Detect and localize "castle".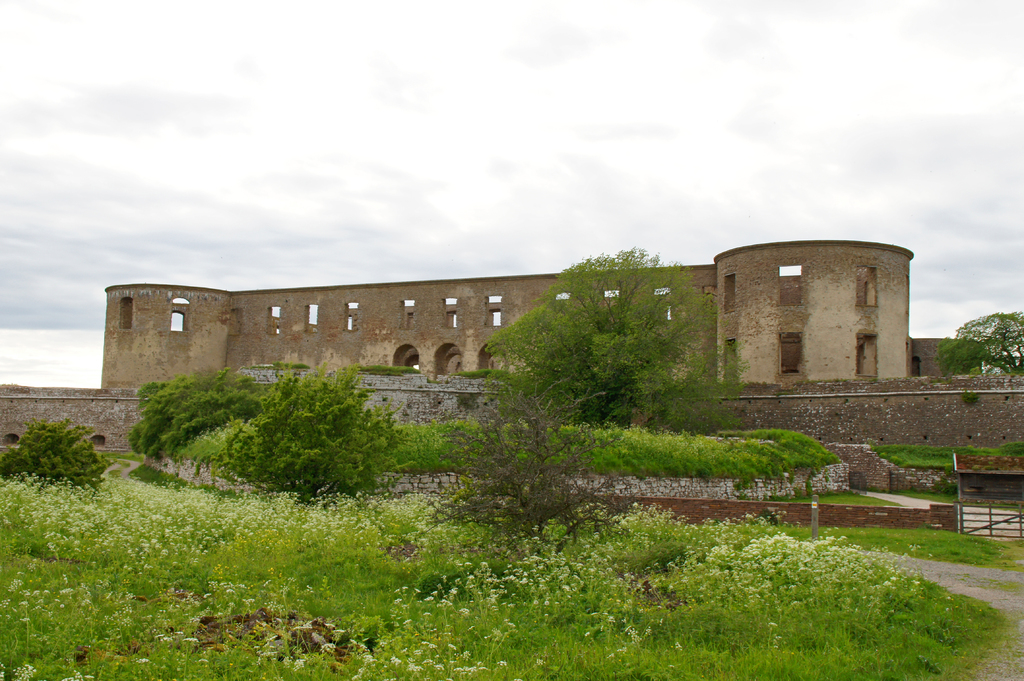
Localized at crop(100, 236, 985, 389).
